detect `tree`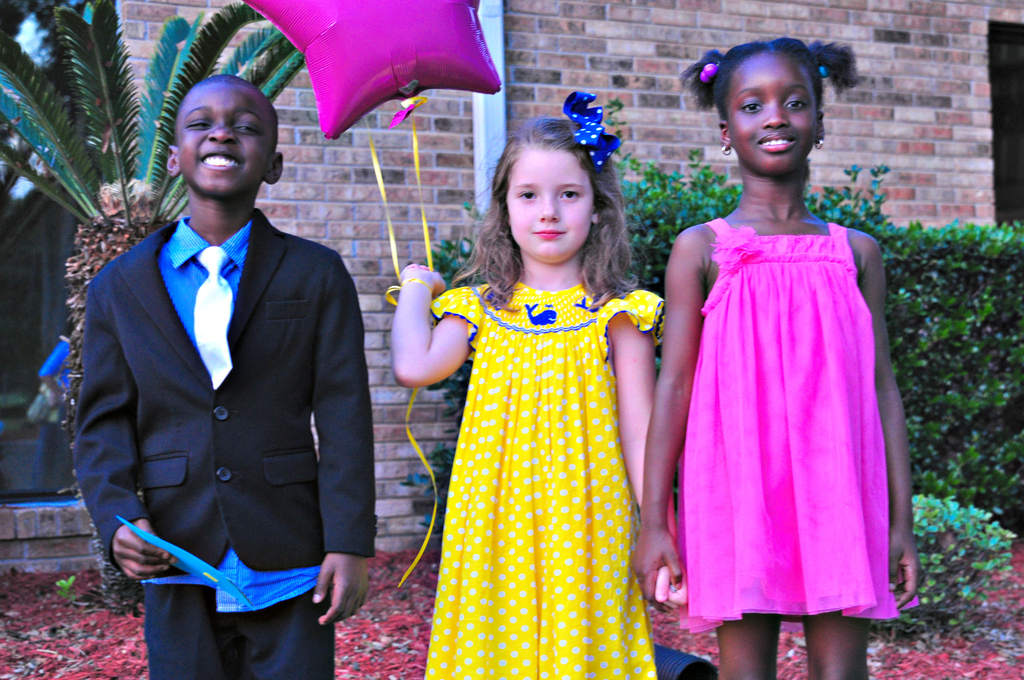
bbox=(0, 1, 310, 614)
